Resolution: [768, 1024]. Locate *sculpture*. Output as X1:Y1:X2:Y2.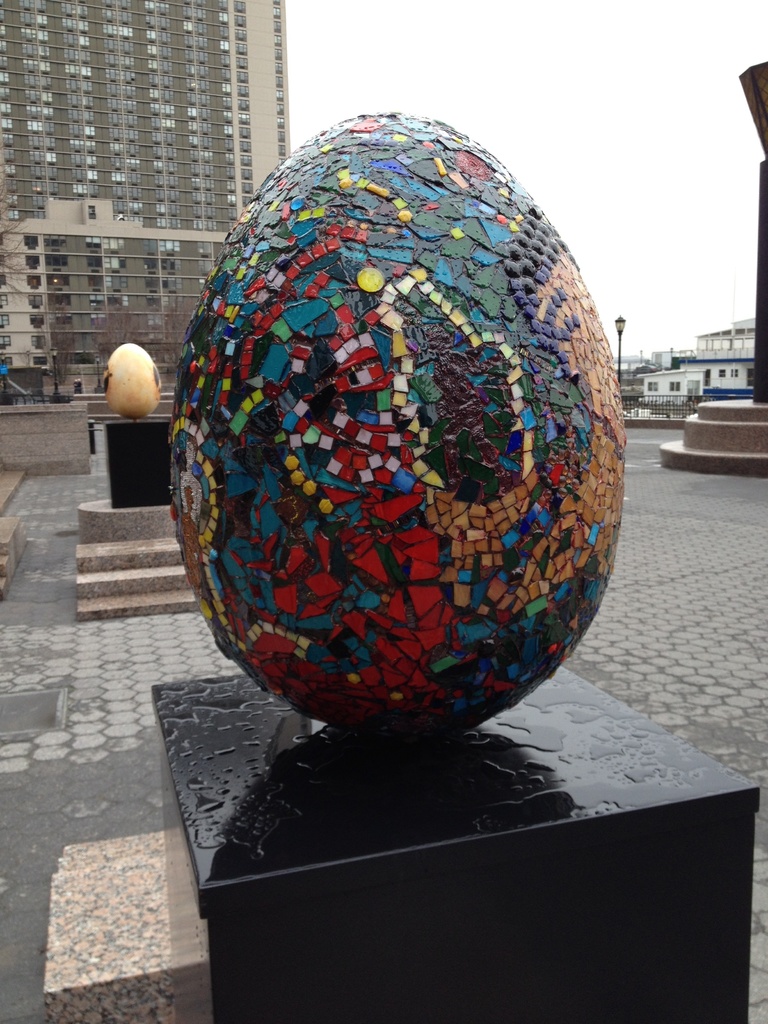
104:339:165:419.
